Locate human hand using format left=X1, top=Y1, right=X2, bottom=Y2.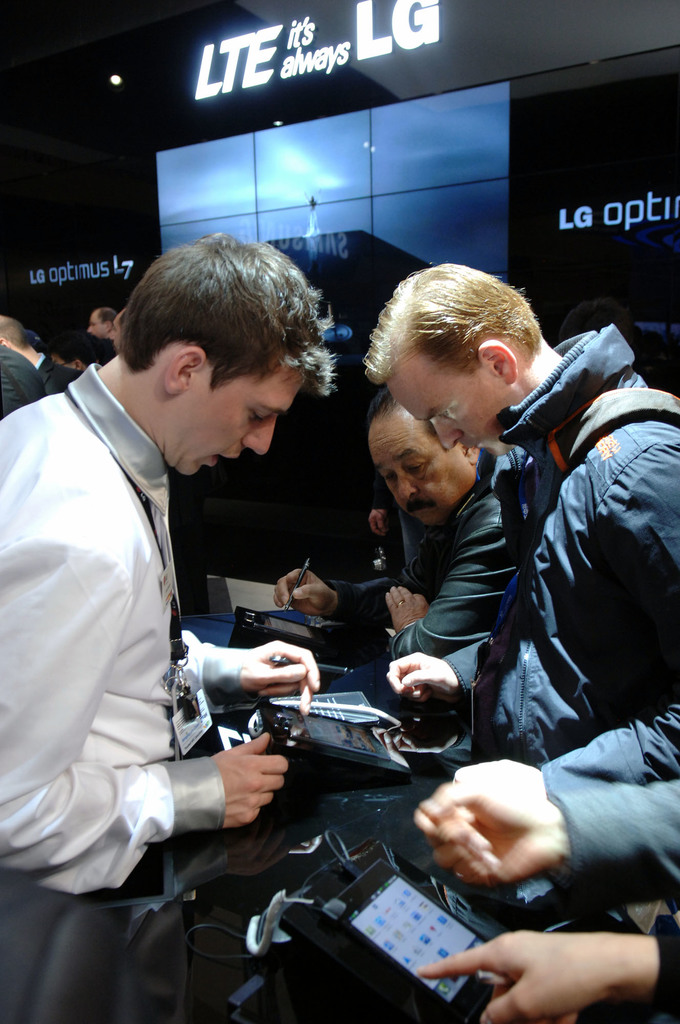
left=409, top=776, right=570, bottom=884.
